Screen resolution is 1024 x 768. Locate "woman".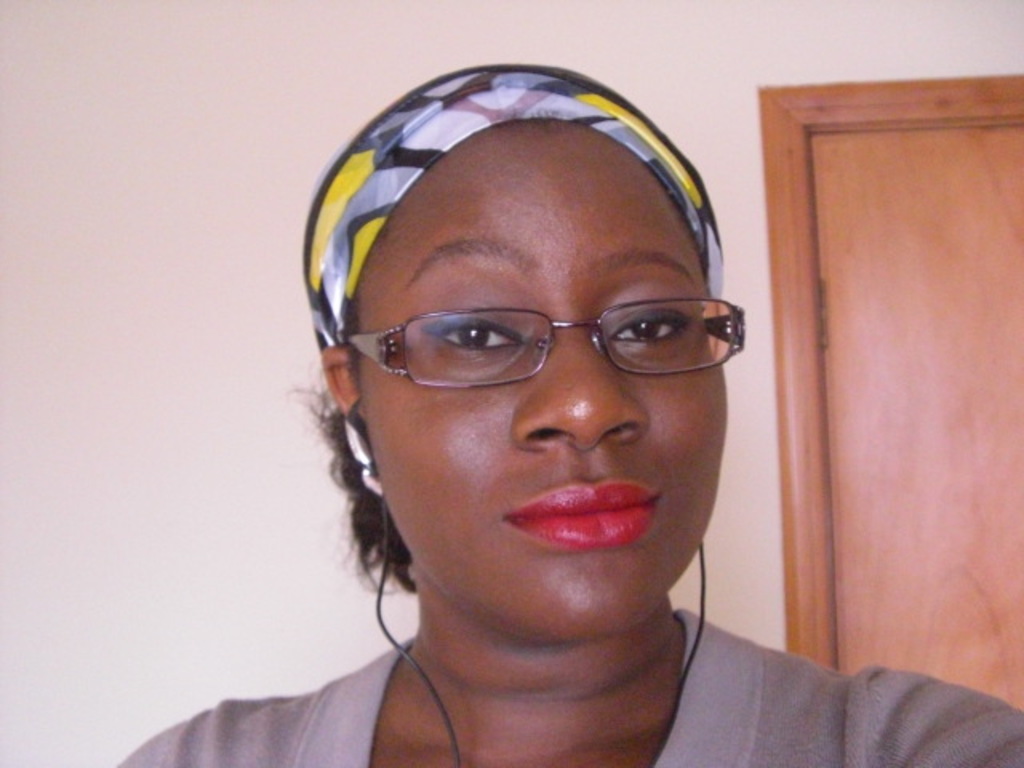
left=110, top=62, right=1022, bottom=766.
